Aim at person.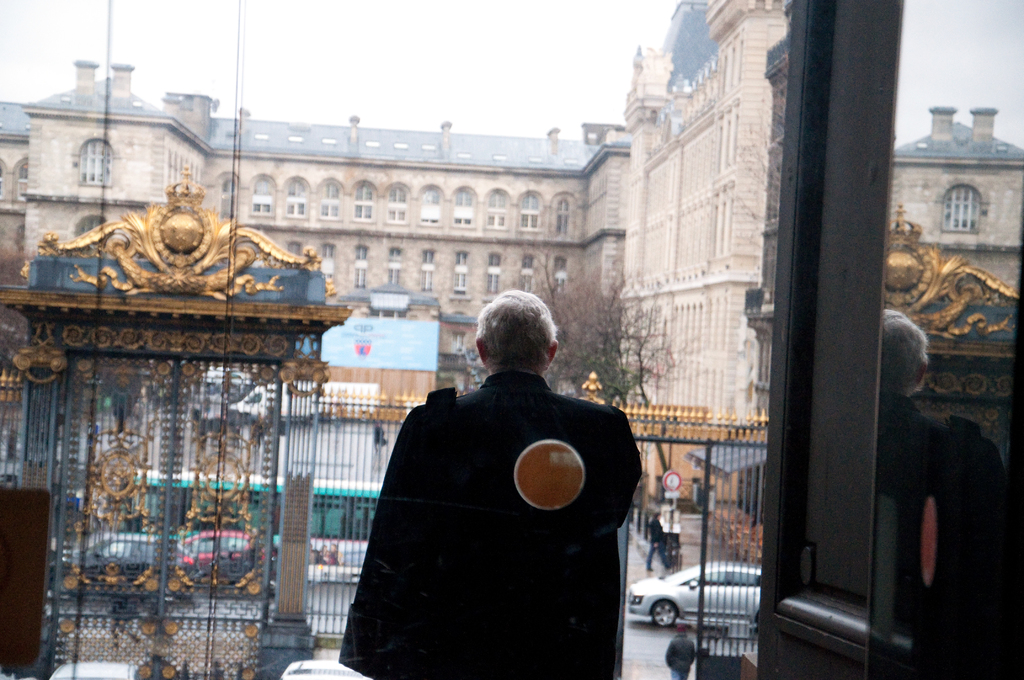
Aimed at {"left": 336, "top": 287, "right": 642, "bottom": 679}.
